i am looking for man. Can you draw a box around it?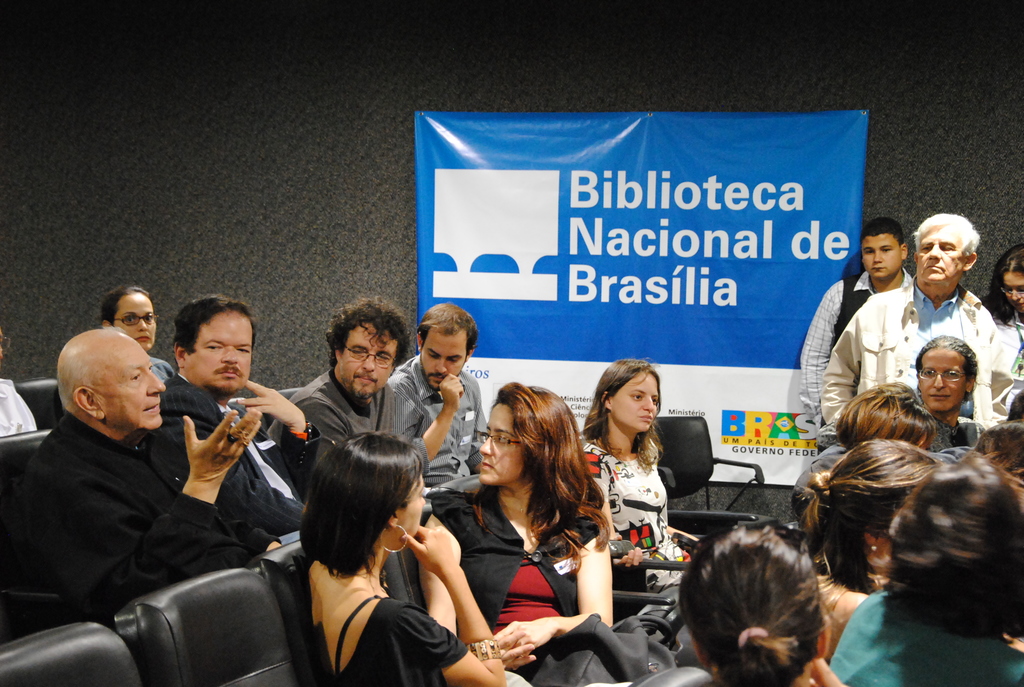
Sure, the bounding box is <region>797, 217, 915, 428</region>.
